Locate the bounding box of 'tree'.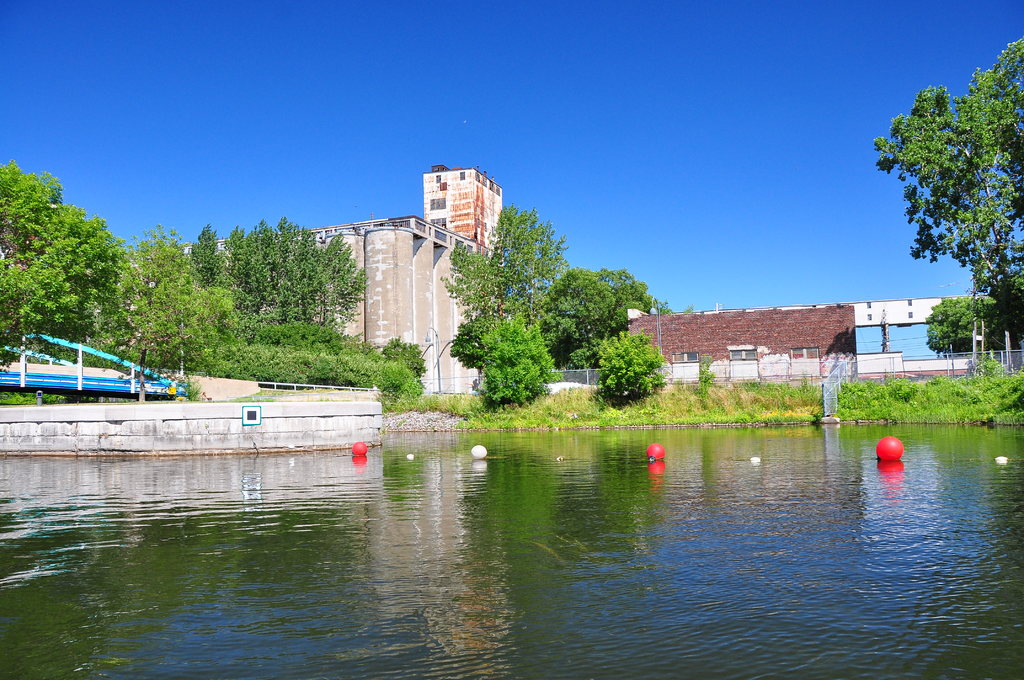
Bounding box: bbox=[440, 207, 572, 324].
